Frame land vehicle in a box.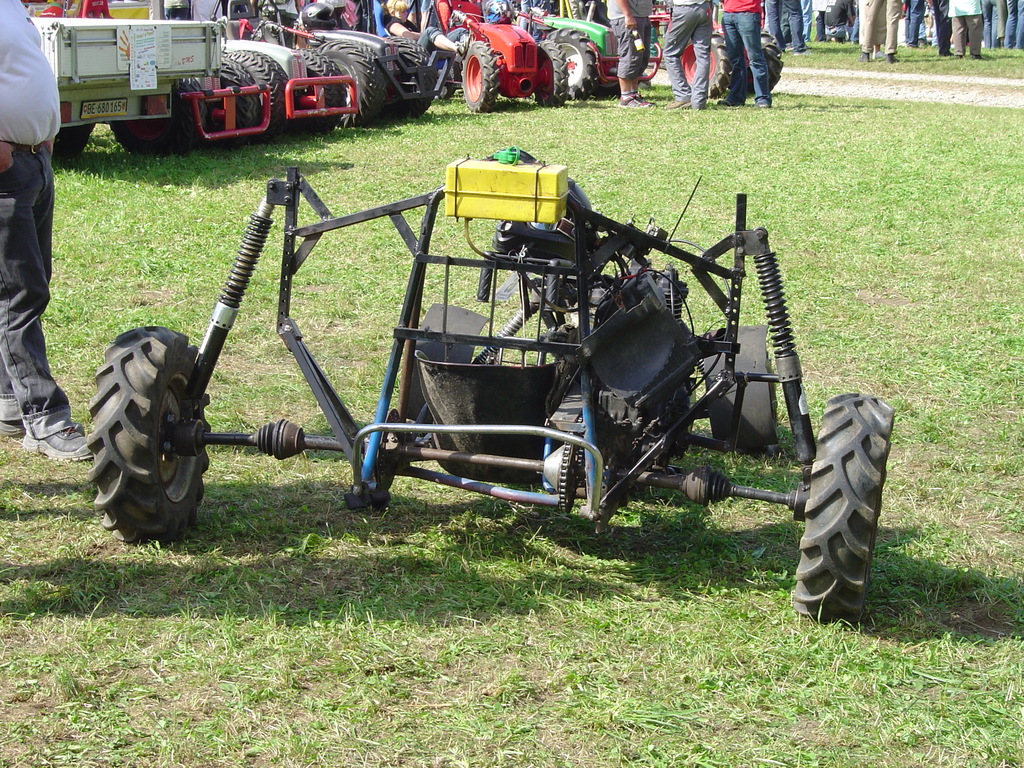
{"x1": 24, "y1": 0, "x2": 260, "y2": 150}.
